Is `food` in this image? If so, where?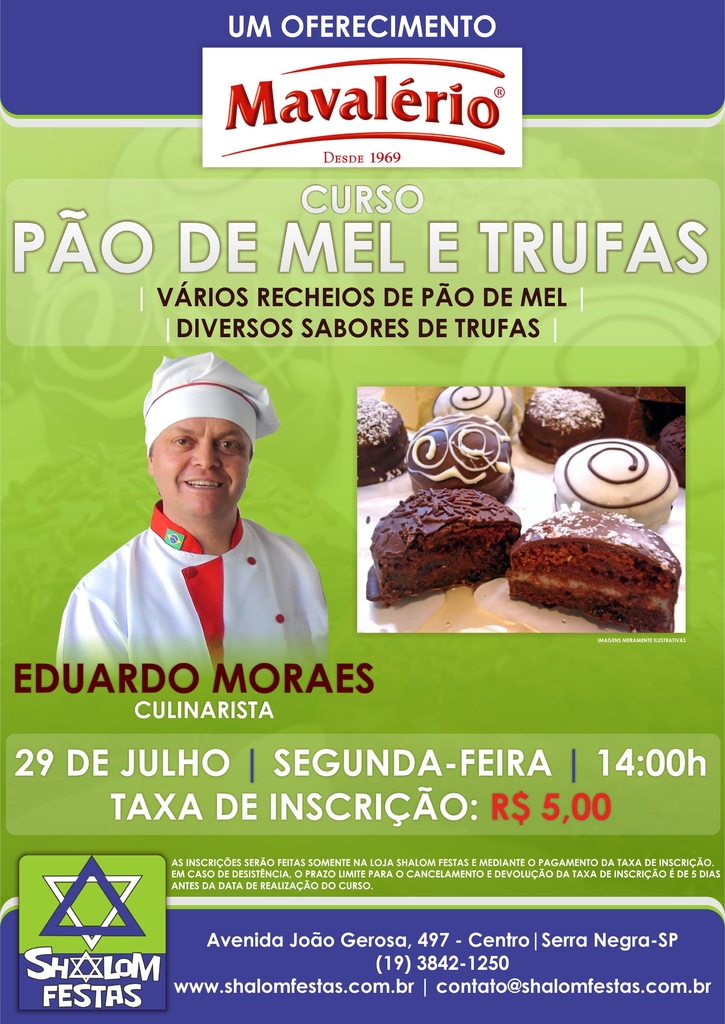
Yes, at (left=551, top=436, right=681, bottom=539).
